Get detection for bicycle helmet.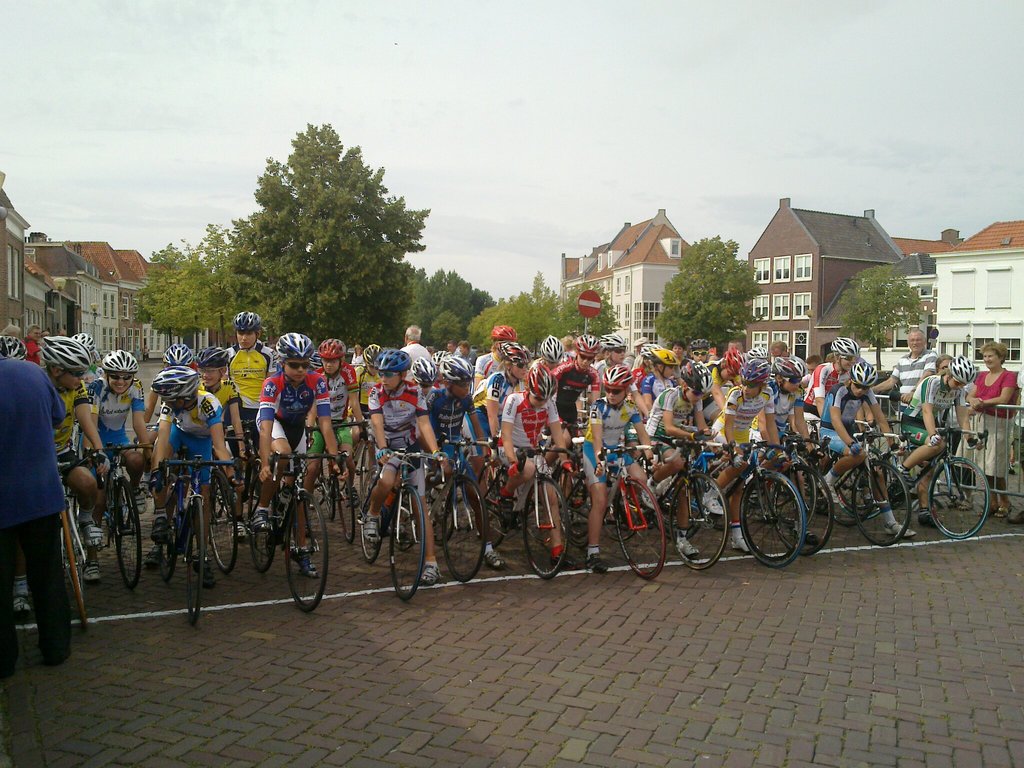
Detection: [x1=604, y1=362, x2=630, y2=386].
